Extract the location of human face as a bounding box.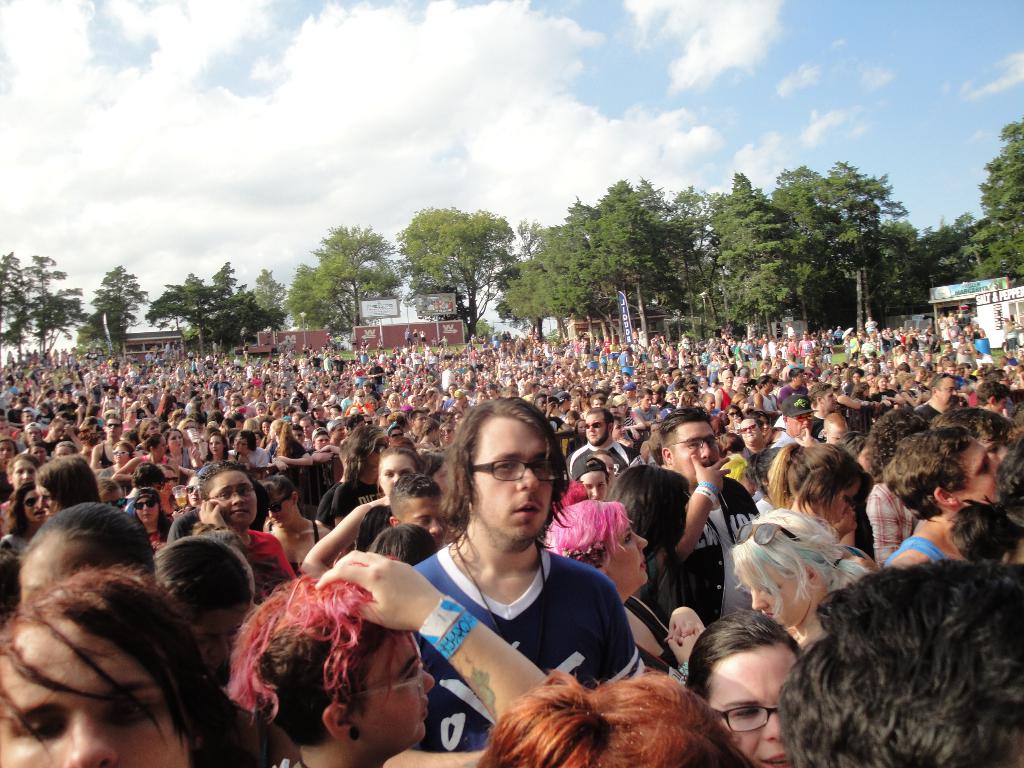
995 399 1007 412.
